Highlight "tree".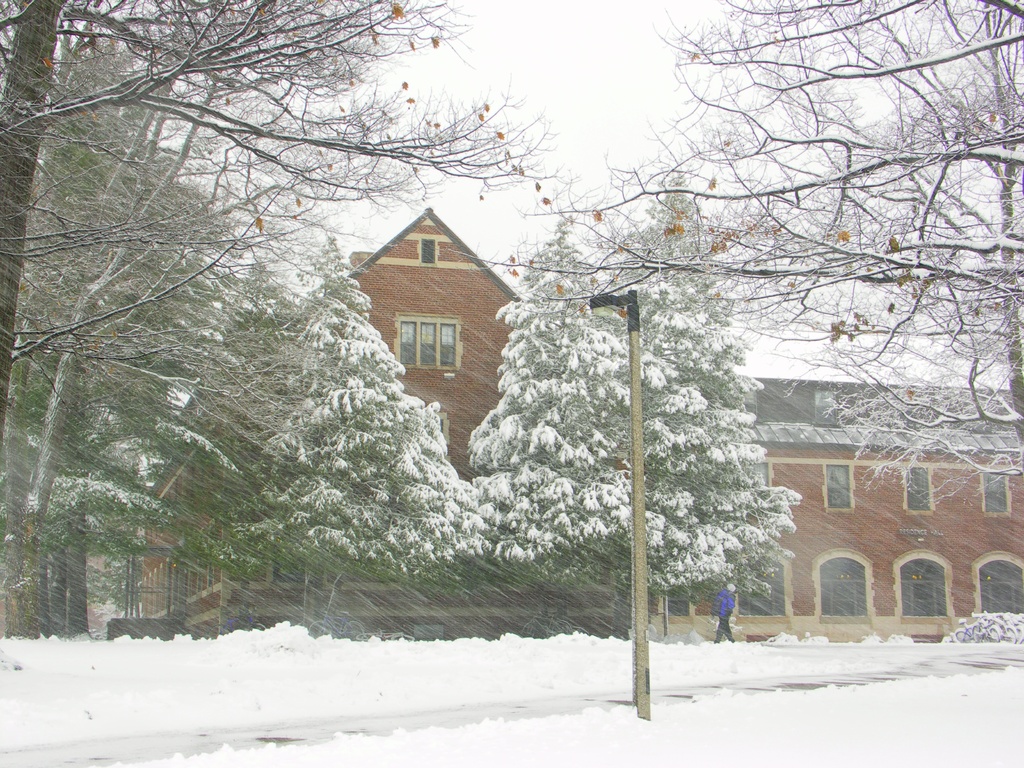
Highlighted region: select_region(215, 232, 484, 632).
